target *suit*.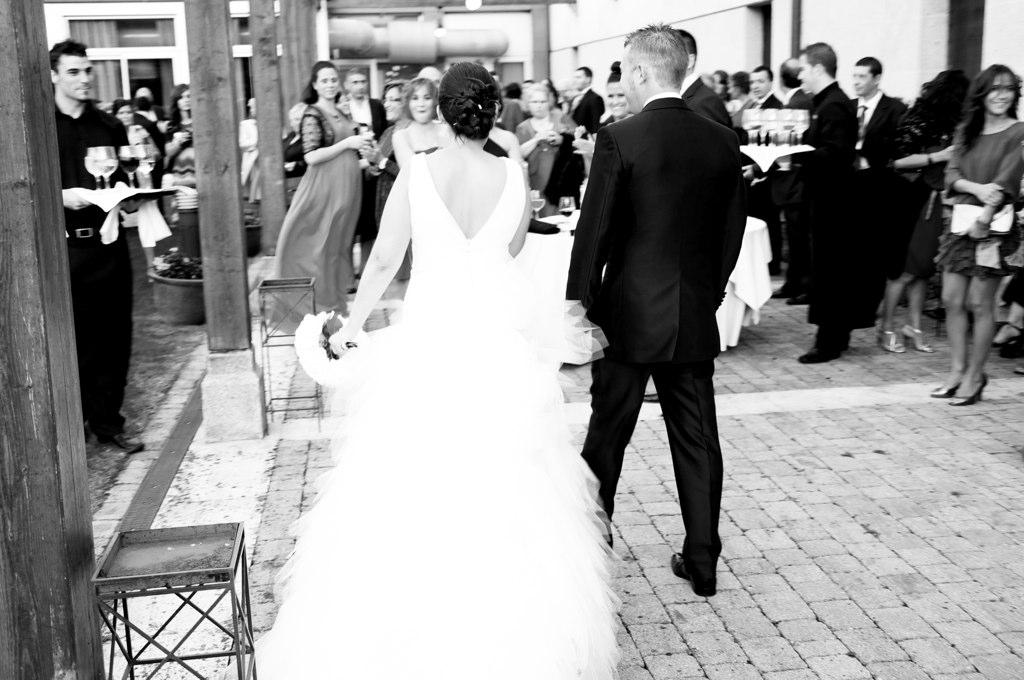
Target region: region(784, 79, 863, 349).
